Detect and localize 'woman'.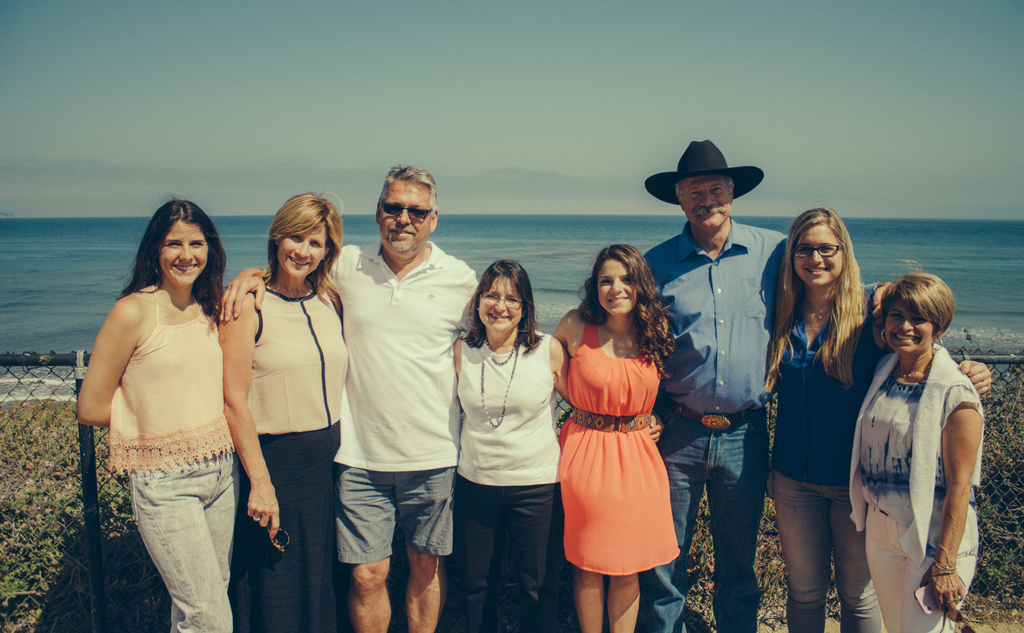
Localized at [848, 273, 986, 632].
